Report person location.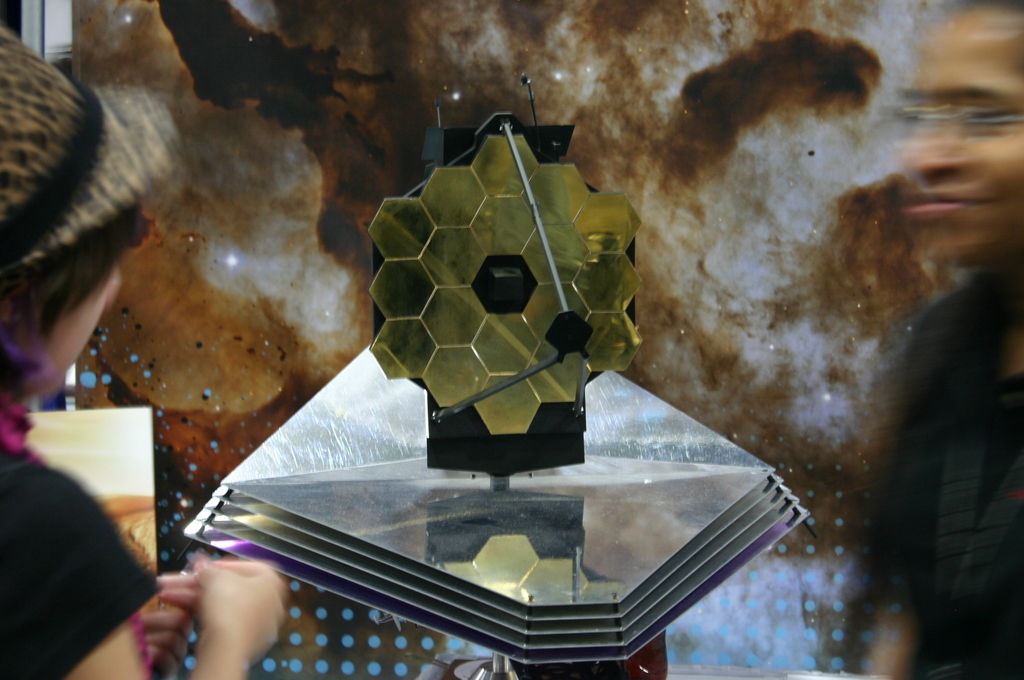
Report: crop(0, 23, 287, 679).
